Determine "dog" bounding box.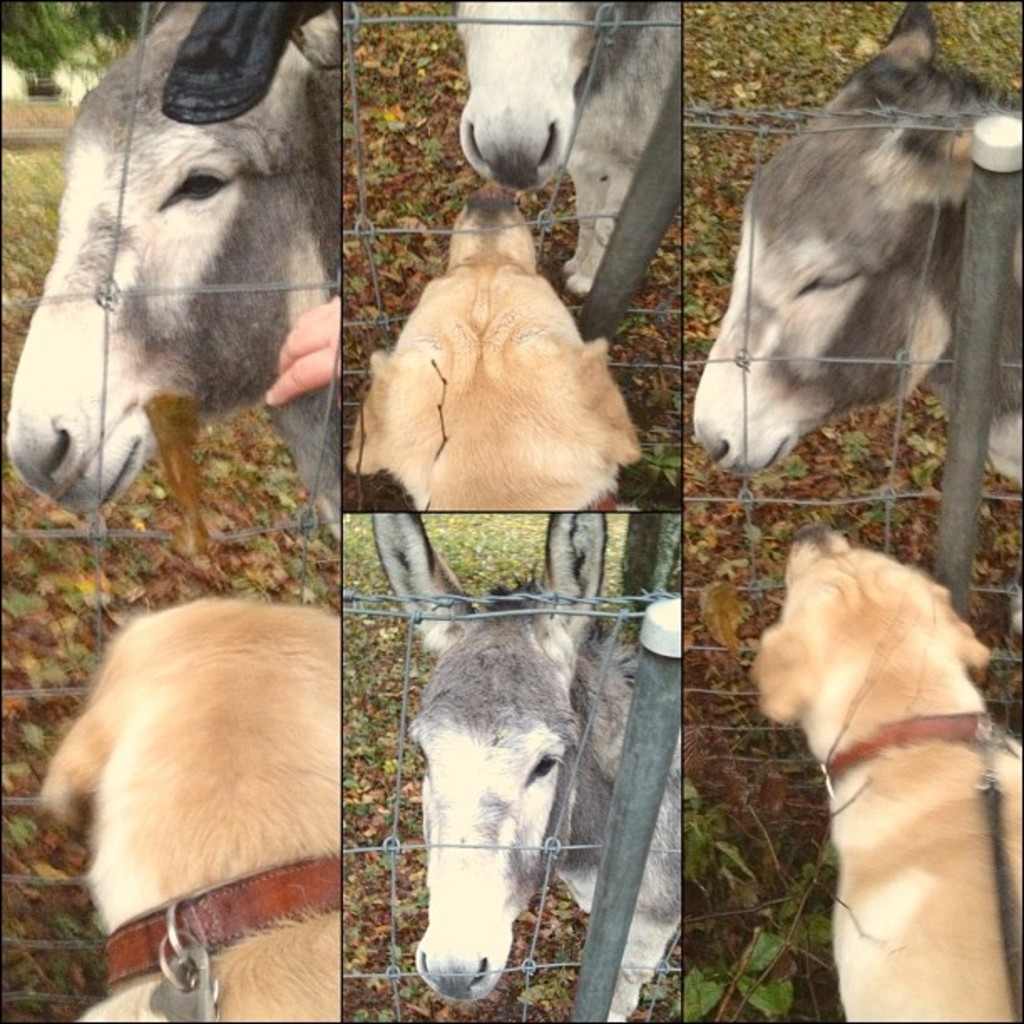
Determined: Rect(28, 594, 338, 1017).
